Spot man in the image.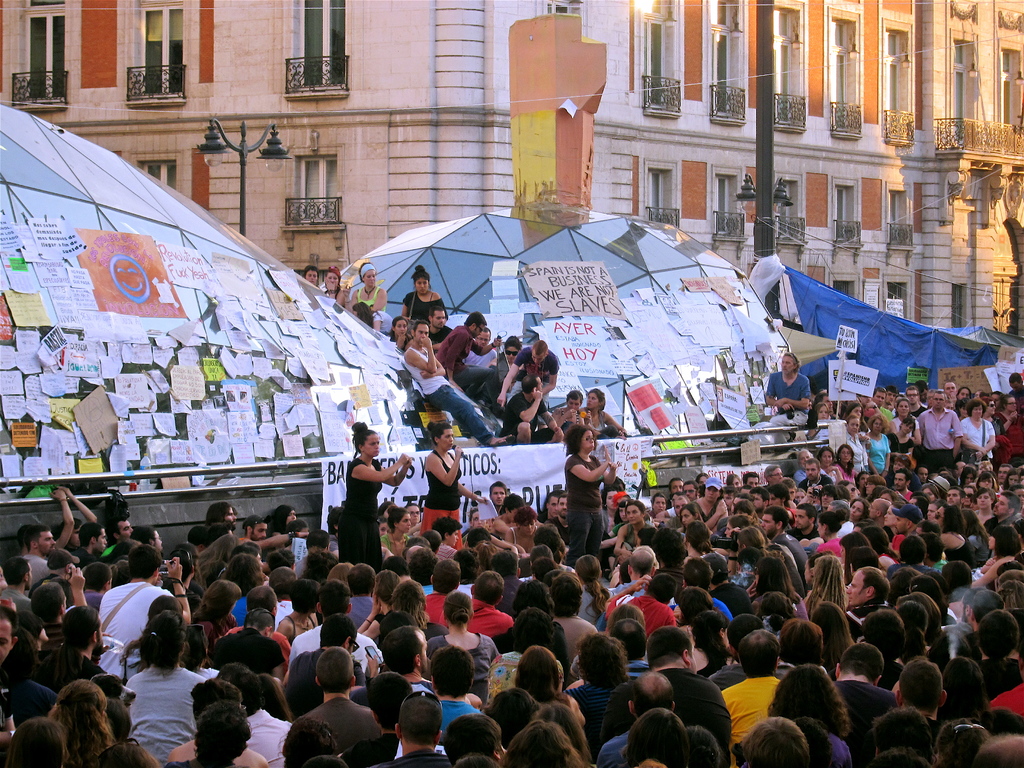
man found at region(79, 563, 114, 611).
